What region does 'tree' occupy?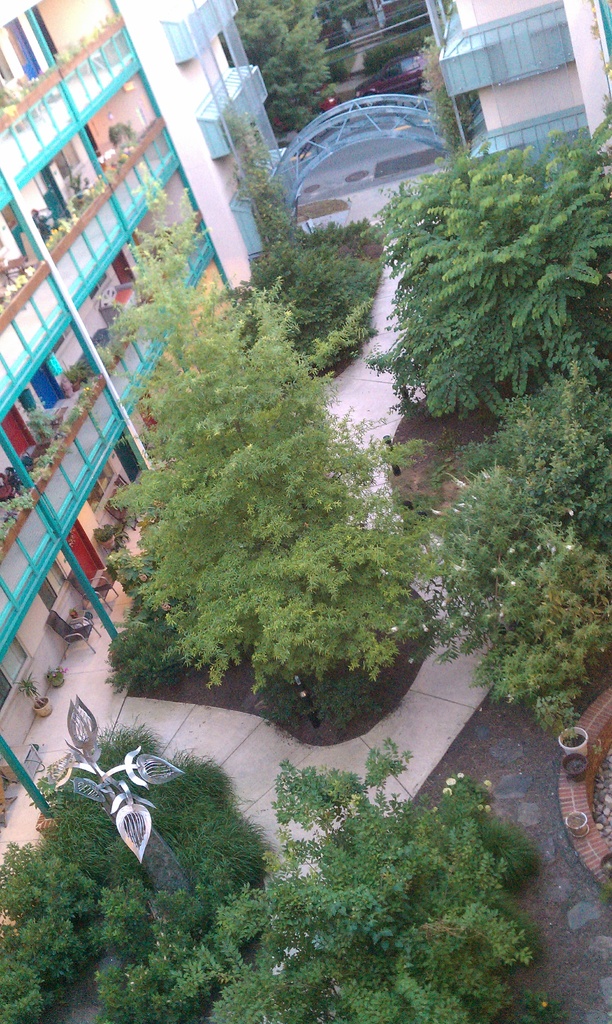
l=410, t=386, r=611, b=743.
